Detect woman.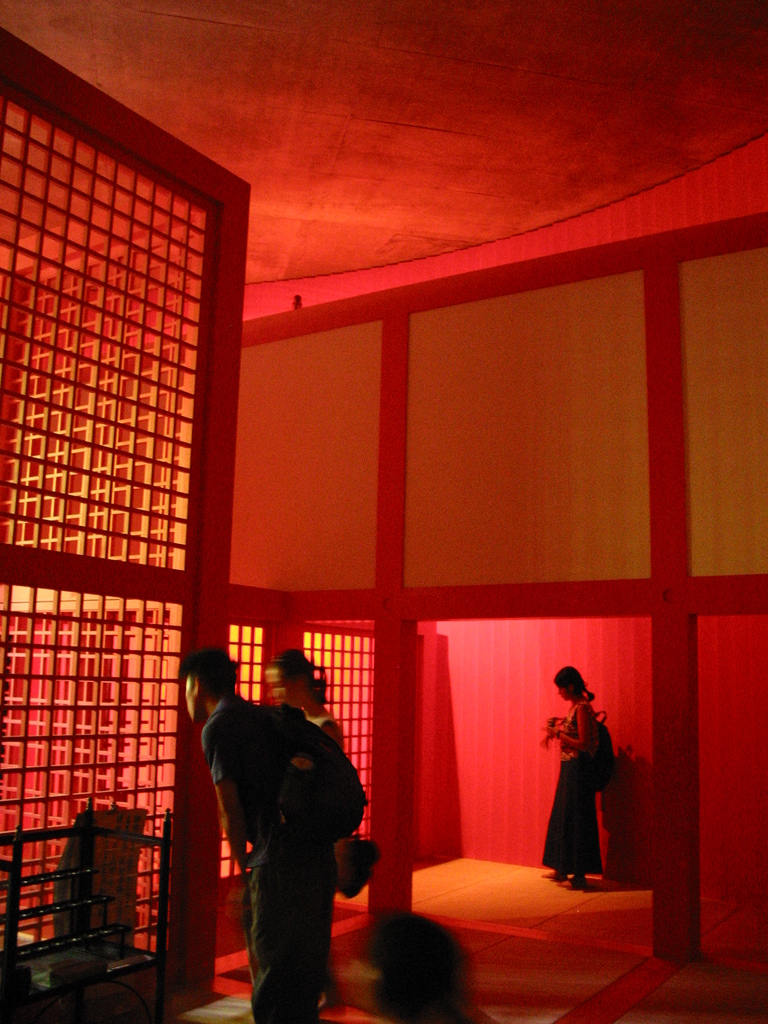
Detected at (542, 659, 600, 884).
